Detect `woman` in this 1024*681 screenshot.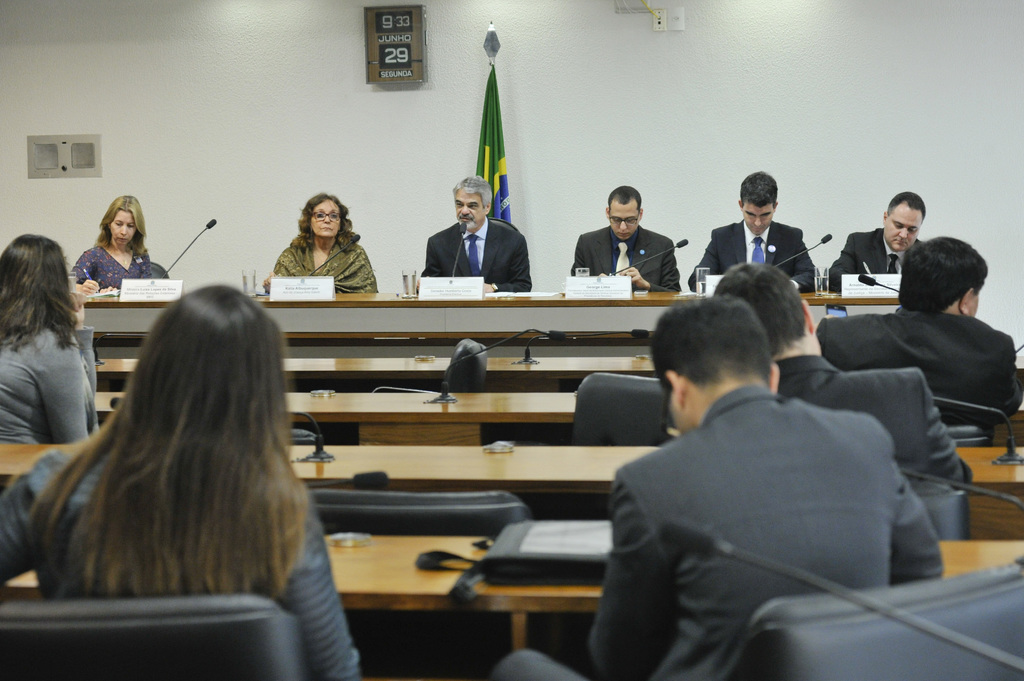
Detection: <region>257, 188, 380, 294</region>.
